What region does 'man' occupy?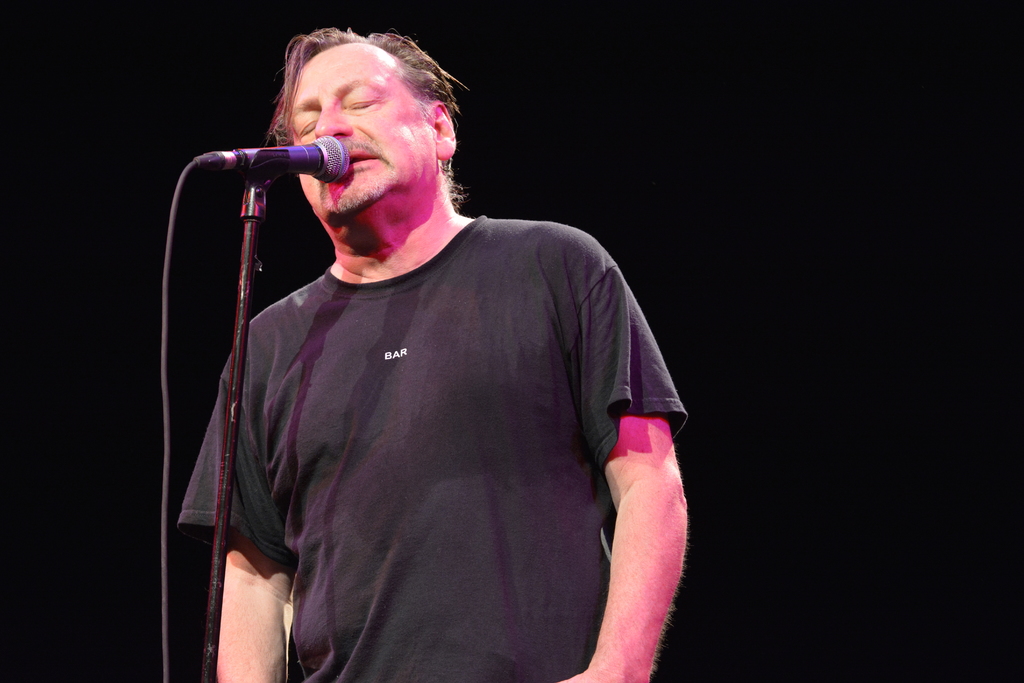
(left=149, top=6, right=710, bottom=673).
